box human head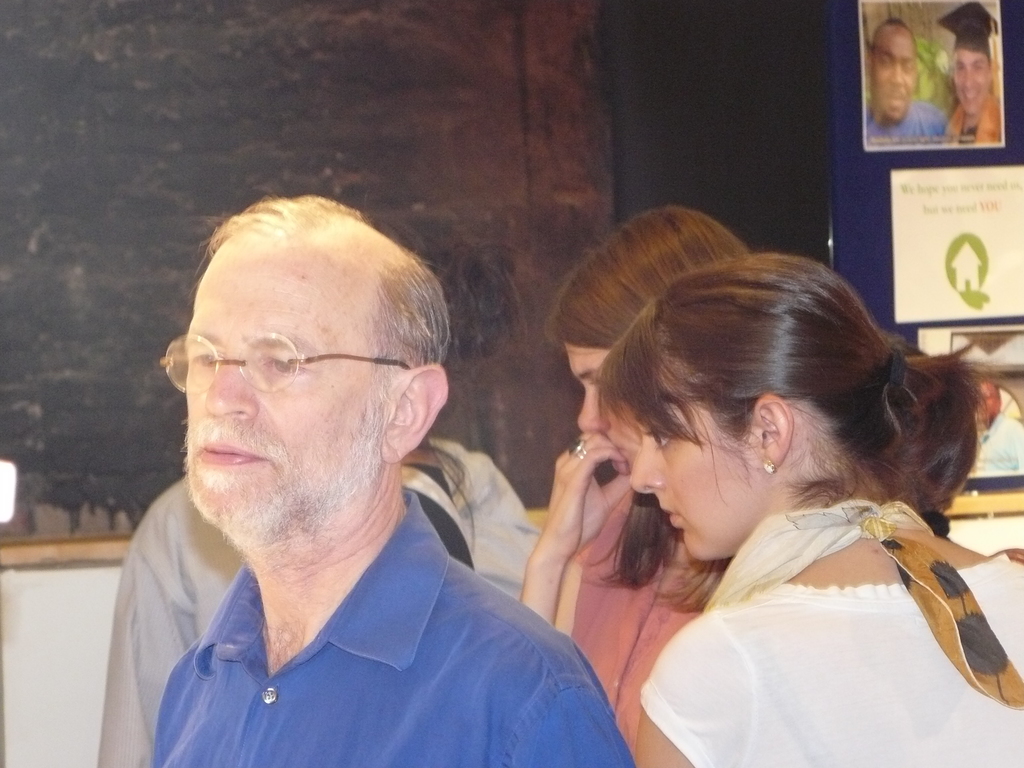
{"left": 607, "top": 253, "right": 877, "bottom": 563}
